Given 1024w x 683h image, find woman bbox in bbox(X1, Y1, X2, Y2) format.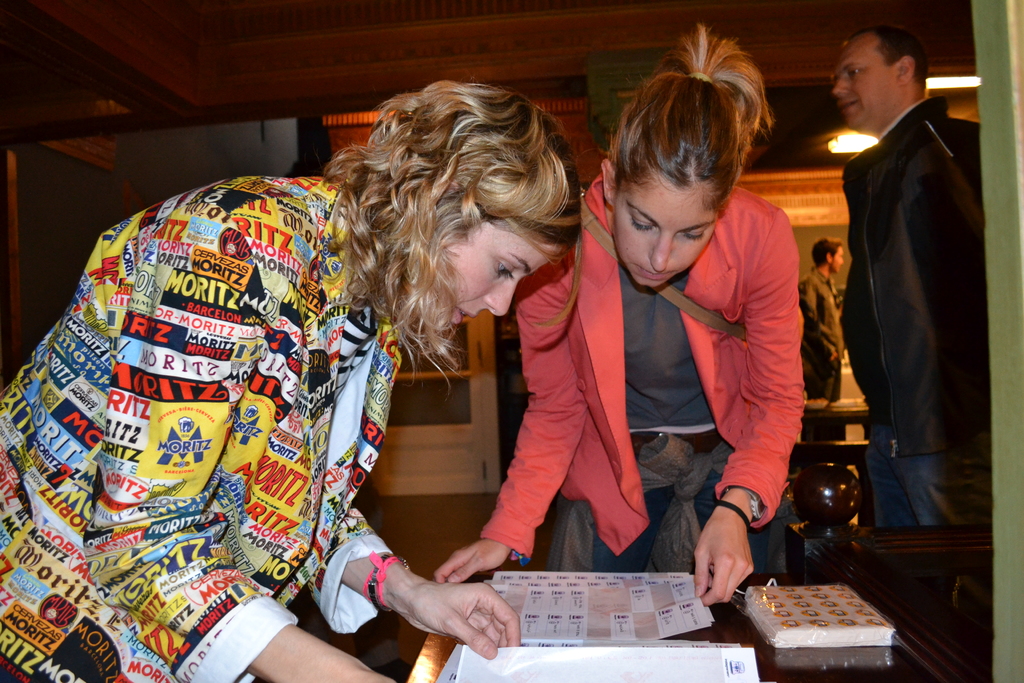
bbox(486, 60, 823, 630).
